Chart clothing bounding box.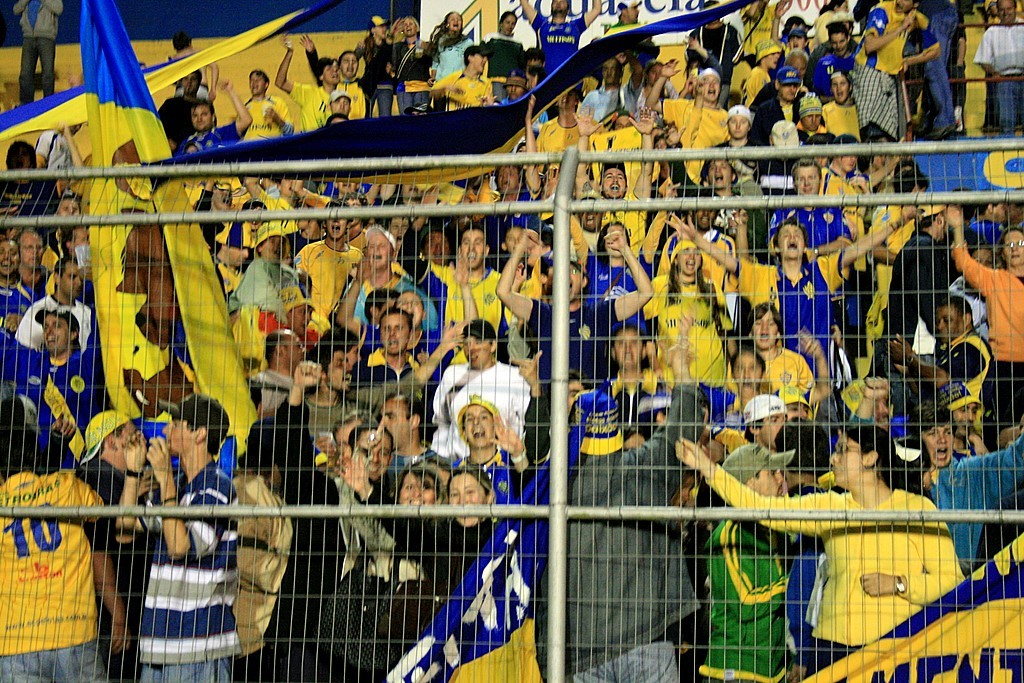
Charted: [left=855, top=3, right=940, bottom=132].
